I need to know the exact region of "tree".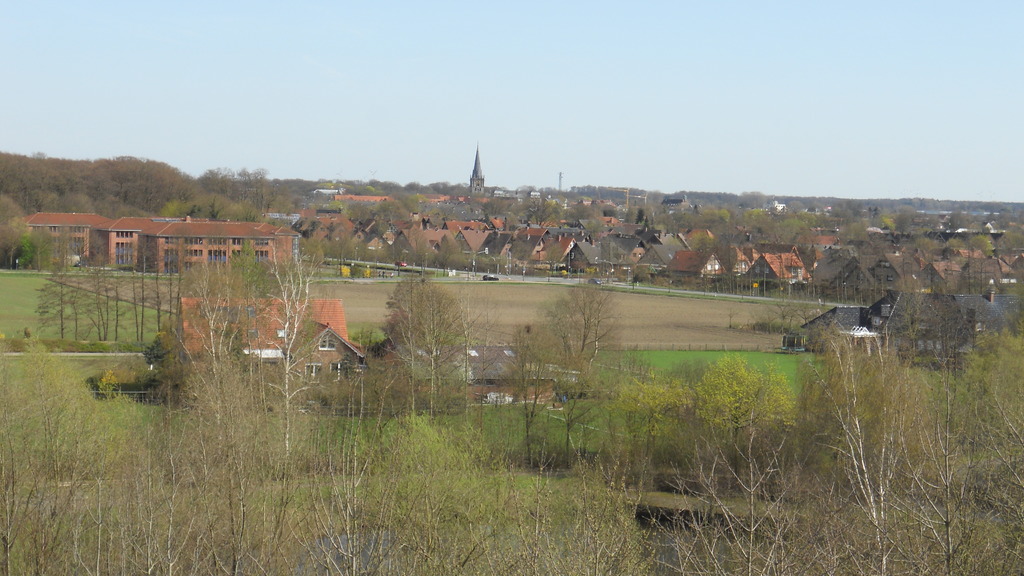
Region: crop(434, 178, 471, 195).
